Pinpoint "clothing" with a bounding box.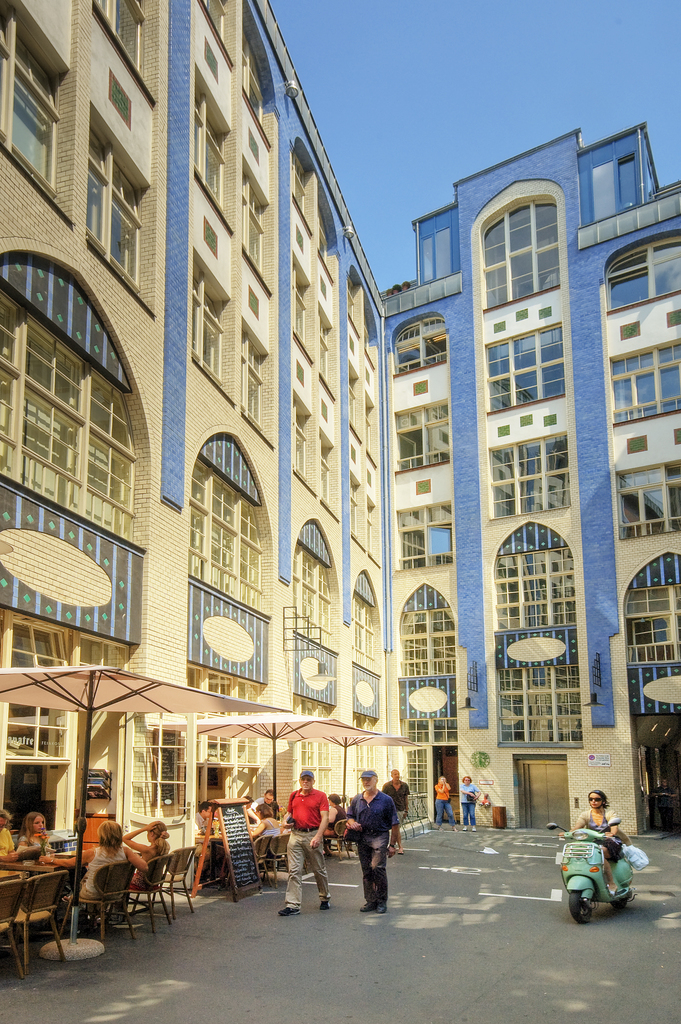
(432,783,454,822).
